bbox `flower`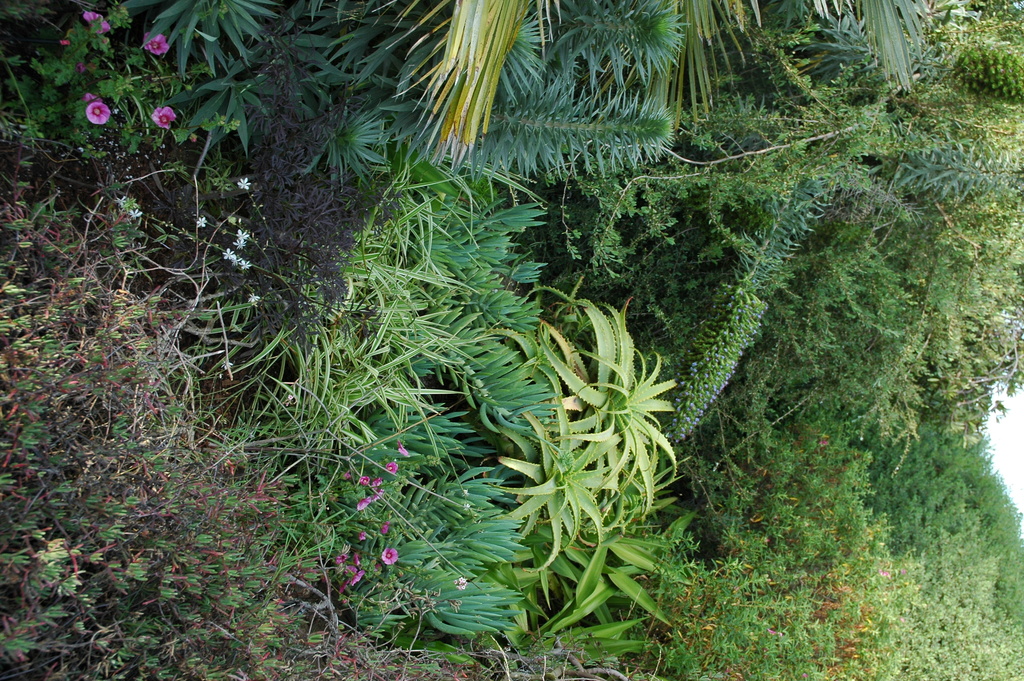
bbox=(381, 545, 400, 566)
